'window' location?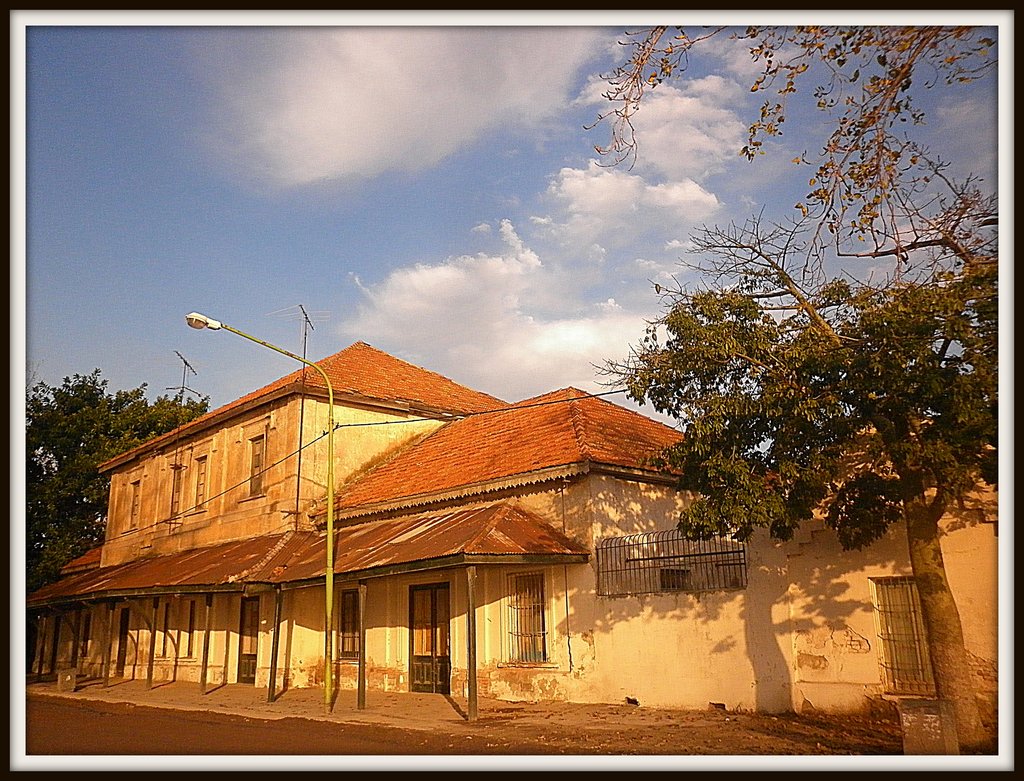
868:577:937:698
